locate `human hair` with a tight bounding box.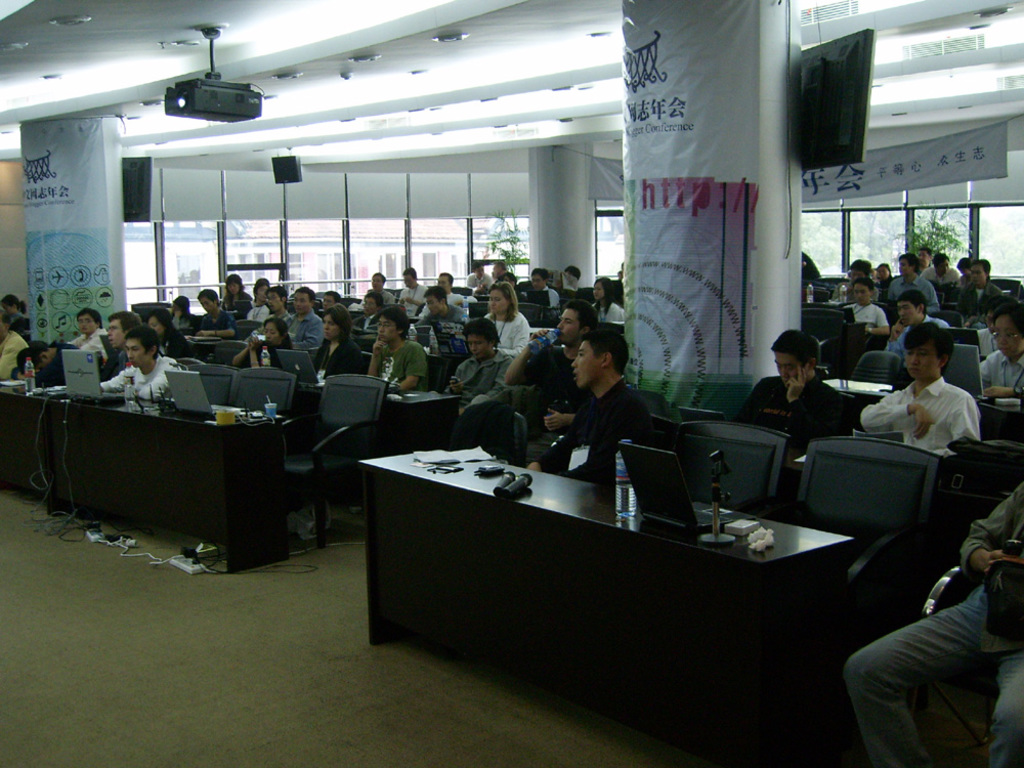
{"x1": 227, "y1": 273, "x2": 243, "y2": 284}.
